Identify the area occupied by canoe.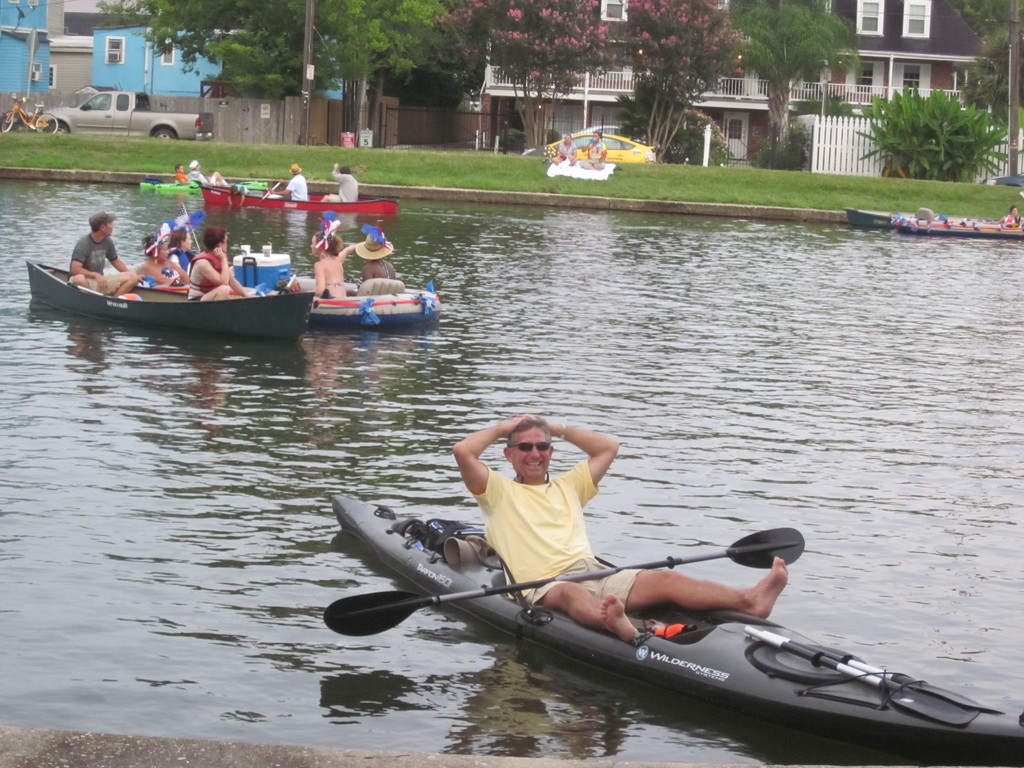
Area: x1=29, y1=256, x2=316, y2=337.
